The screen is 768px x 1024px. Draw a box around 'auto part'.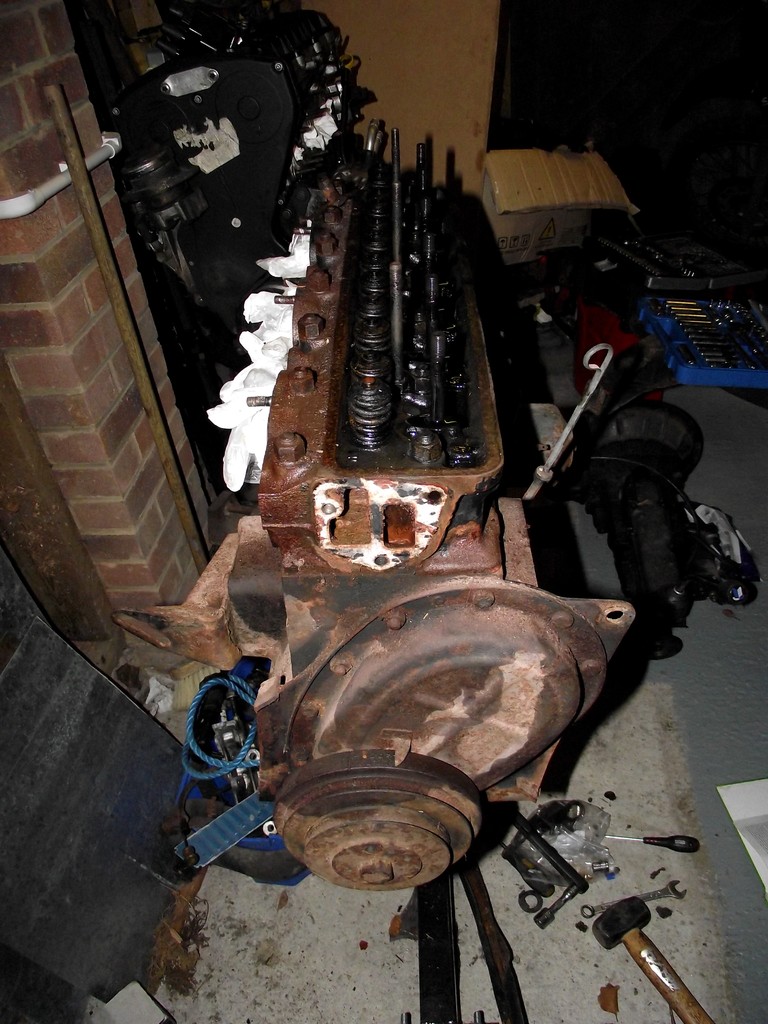
<bbox>104, 1, 374, 308</bbox>.
